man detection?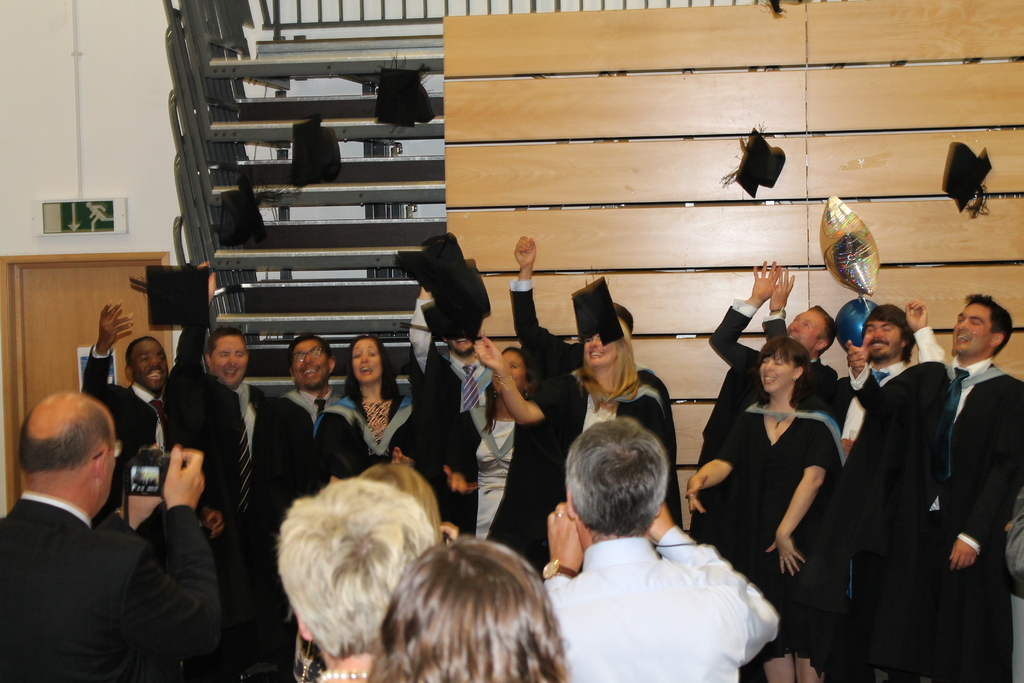
[left=400, top=273, right=497, bottom=541]
